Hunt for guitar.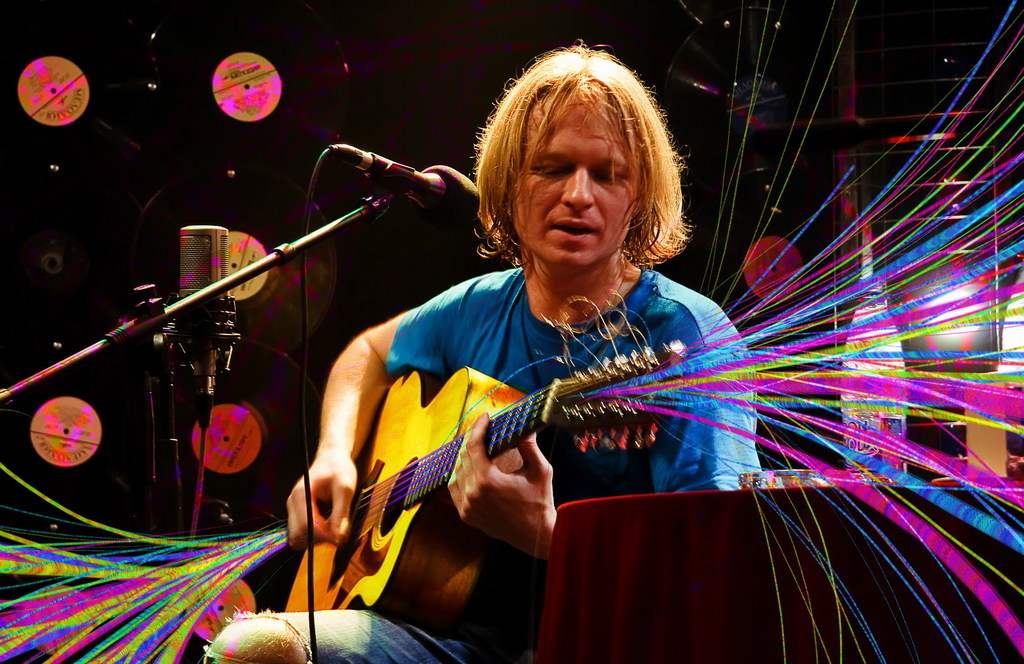
Hunted down at pyautogui.locateOnScreen(268, 300, 775, 610).
